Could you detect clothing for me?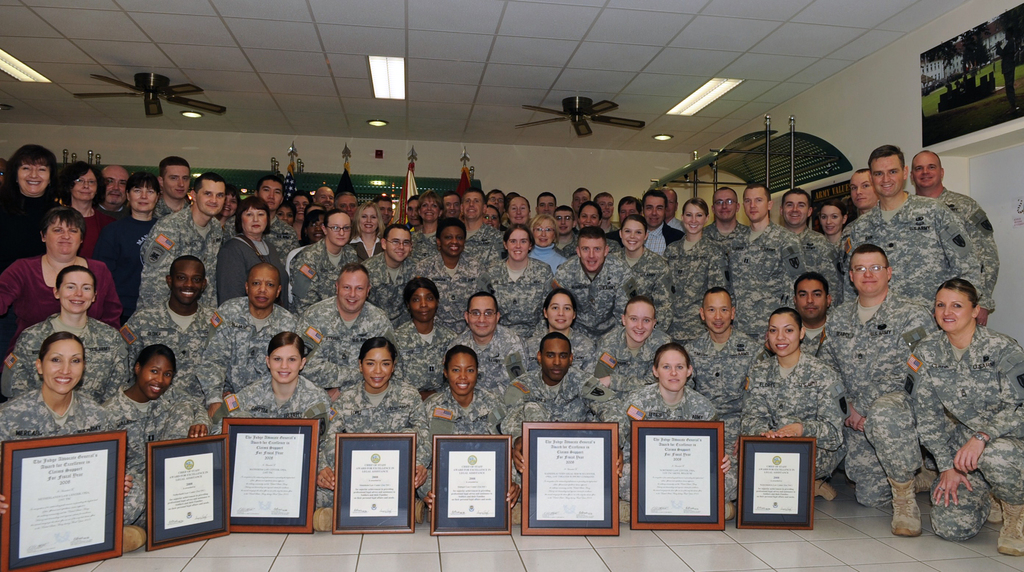
Detection result: (x1=900, y1=280, x2=1011, y2=527).
